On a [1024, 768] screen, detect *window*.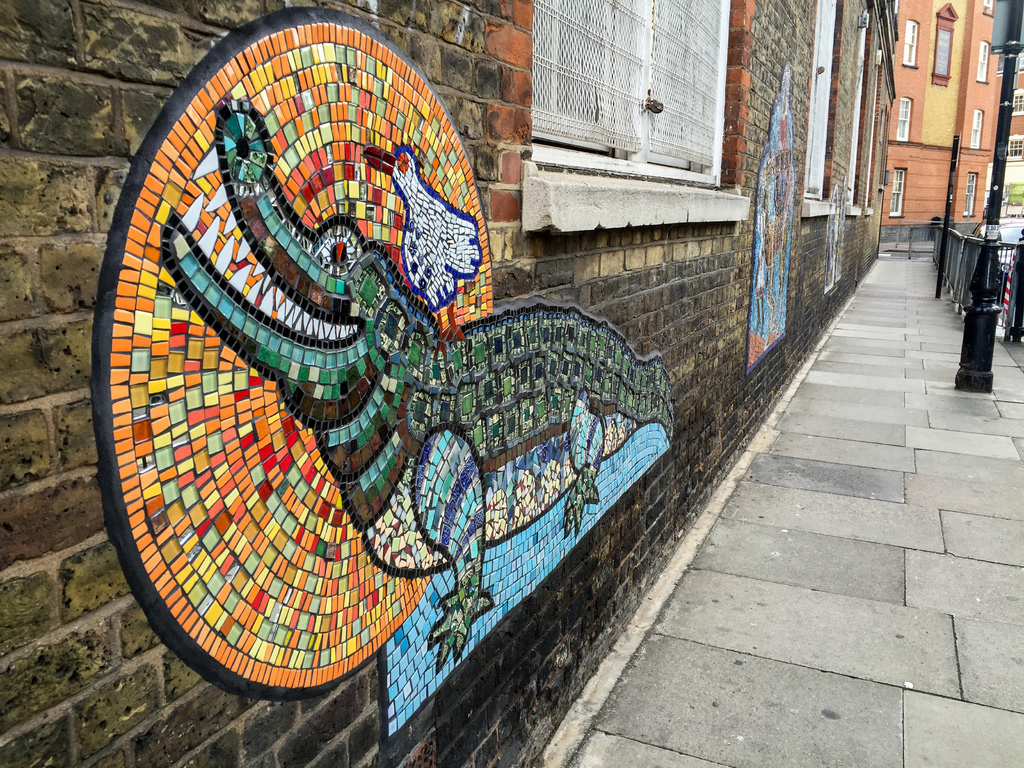
904,17,916,67.
